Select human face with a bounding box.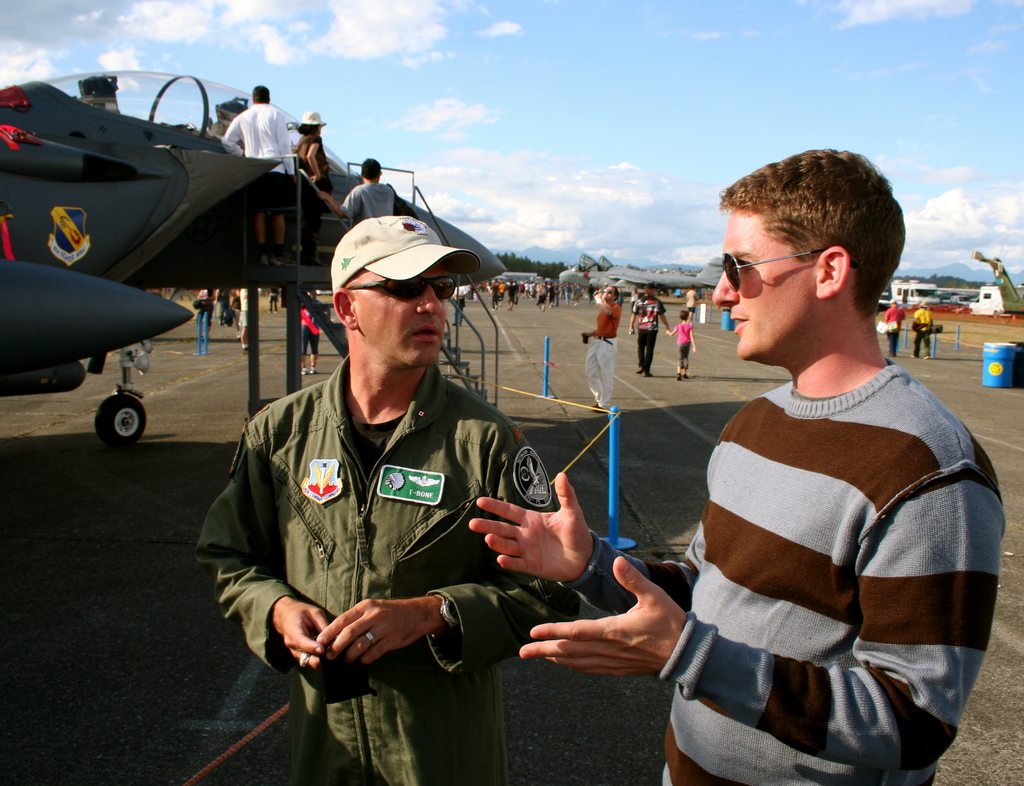
select_region(348, 254, 454, 367).
